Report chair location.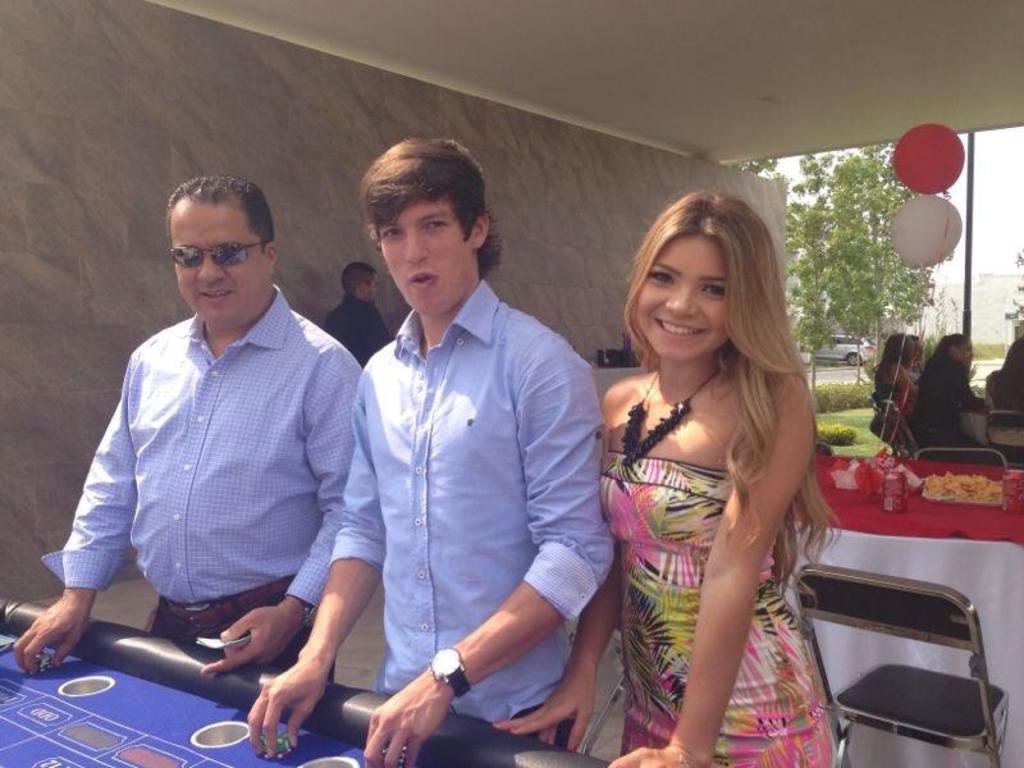
Report: <bbox>873, 393, 995, 462</bbox>.
